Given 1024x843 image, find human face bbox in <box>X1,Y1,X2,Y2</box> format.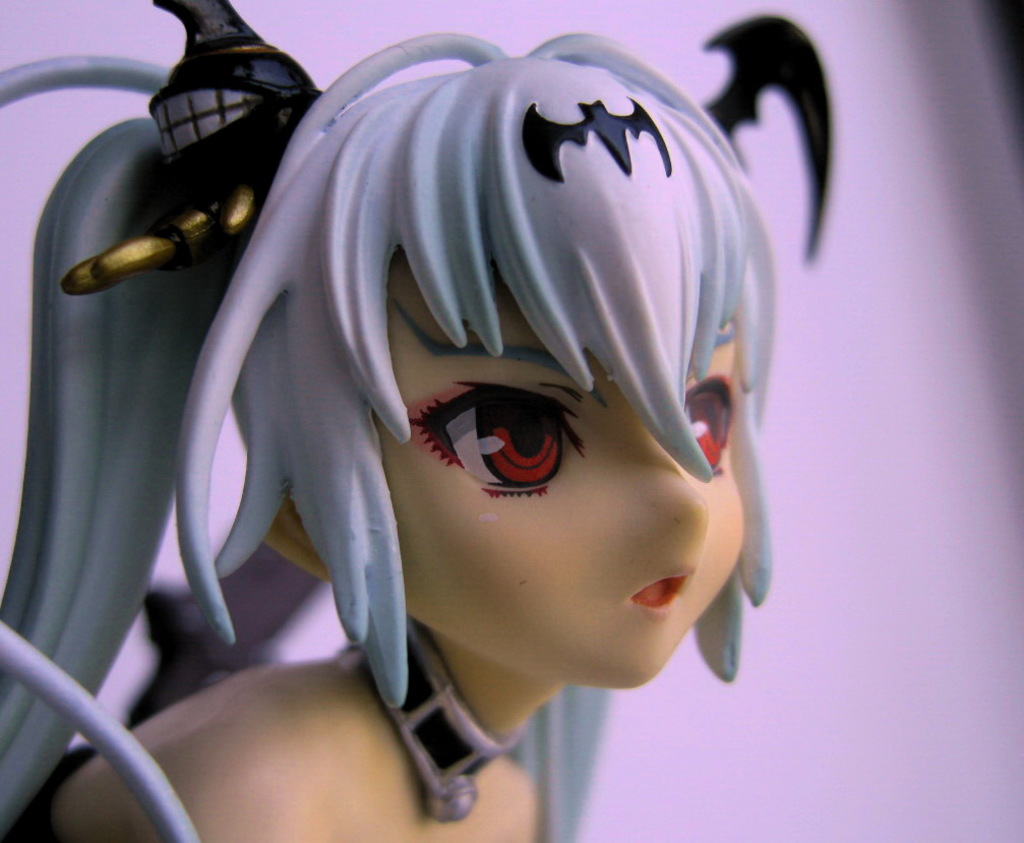
<box>375,248,746,686</box>.
